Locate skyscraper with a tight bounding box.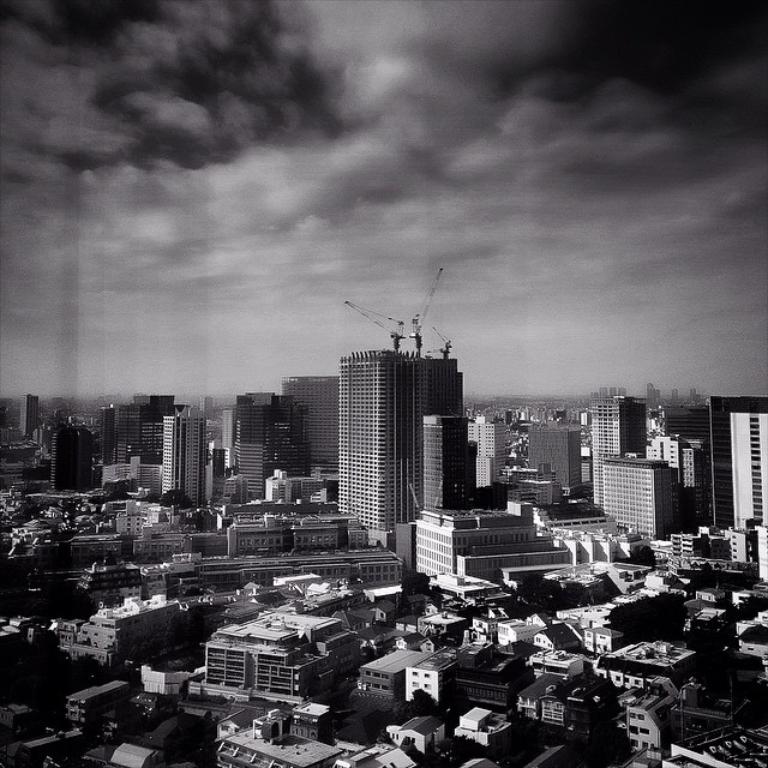
l=418, t=407, r=510, b=518.
